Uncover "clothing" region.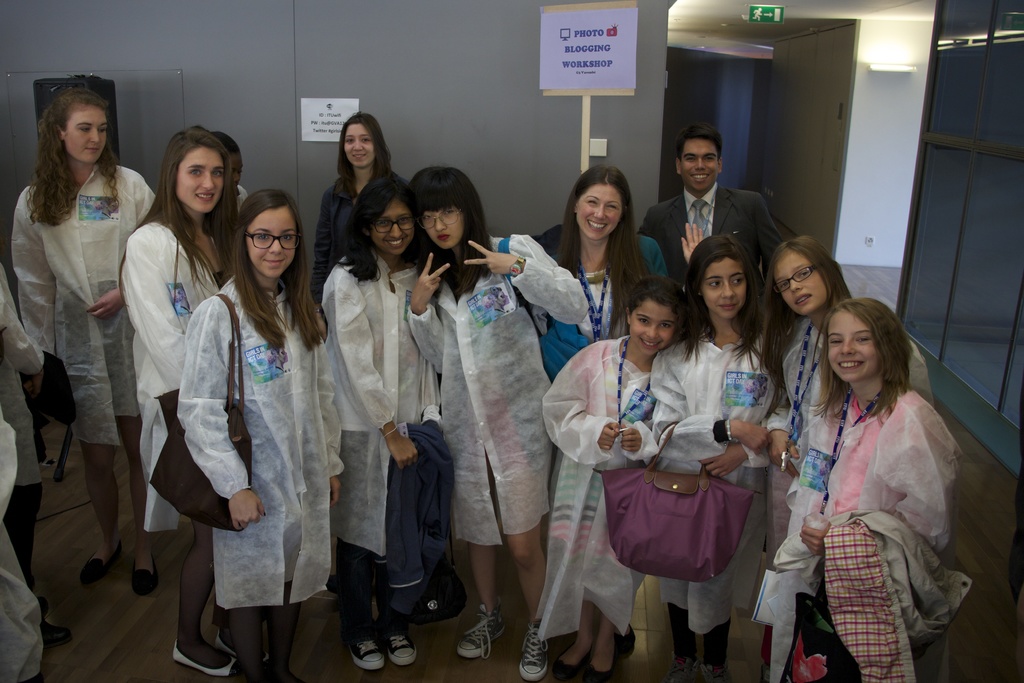
Uncovered: select_region(639, 183, 781, 299).
